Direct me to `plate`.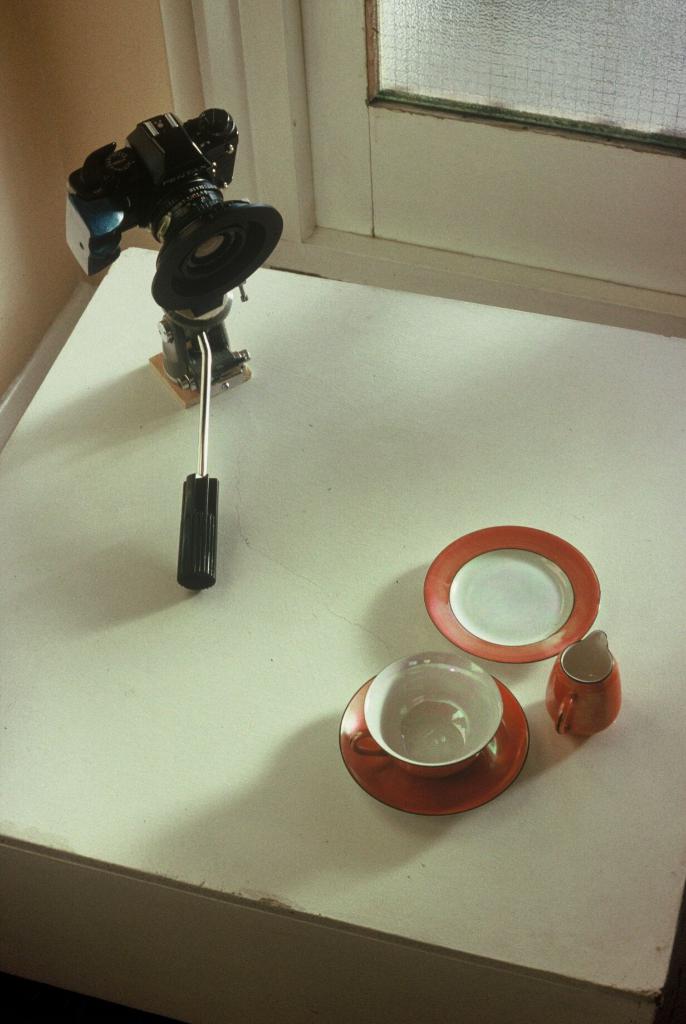
Direction: <bbox>417, 528, 606, 665</bbox>.
